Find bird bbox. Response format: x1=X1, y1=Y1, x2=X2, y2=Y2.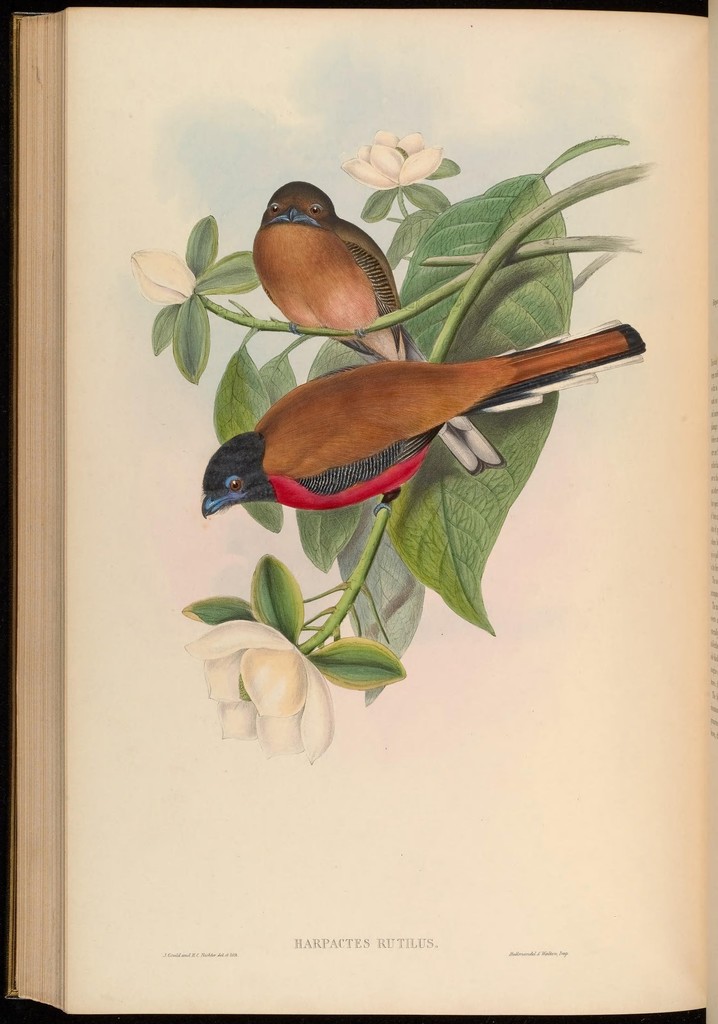
x1=255, y1=178, x2=398, y2=339.
